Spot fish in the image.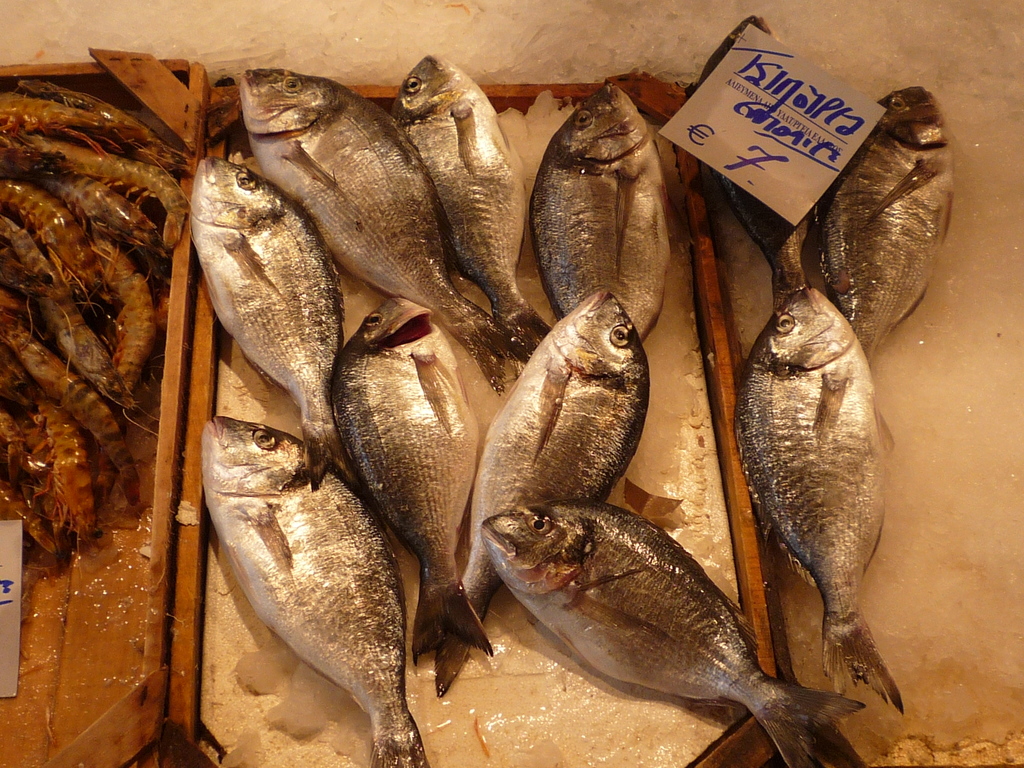
fish found at x1=189 y1=152 x2=361 y2=500.
